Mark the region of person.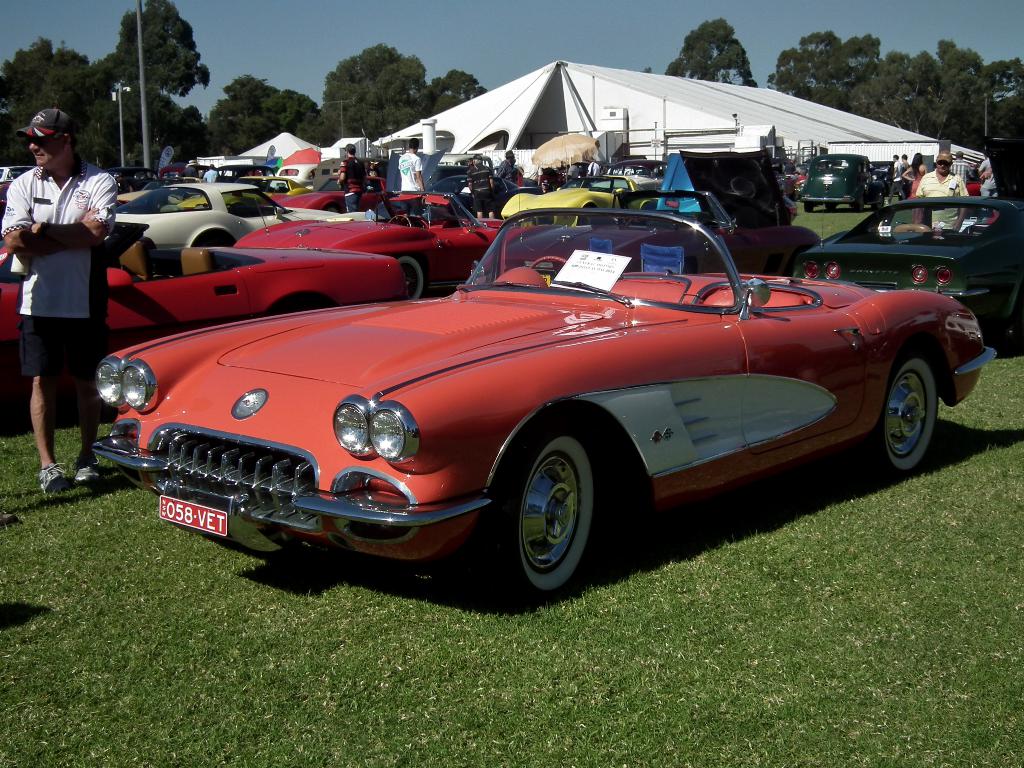
Region: <box>204,161,217,182</box>.
